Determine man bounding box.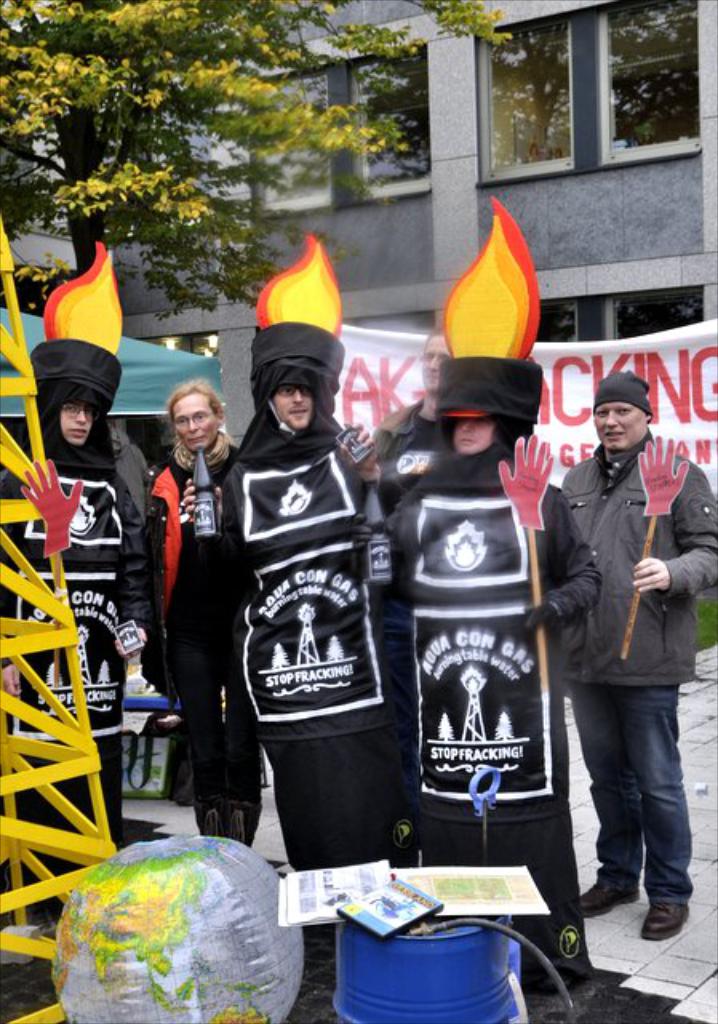
Determined: bbox(537, 360, 704, 941).
